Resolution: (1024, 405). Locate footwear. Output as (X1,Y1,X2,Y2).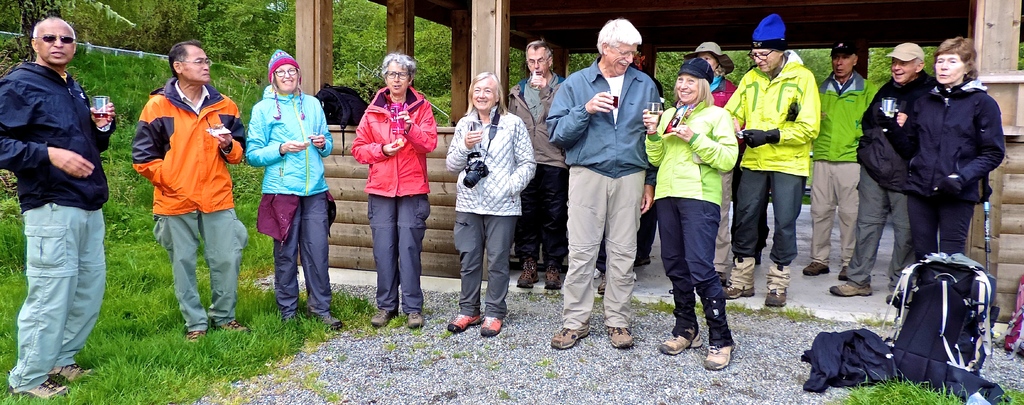
(10,377,67,397).
